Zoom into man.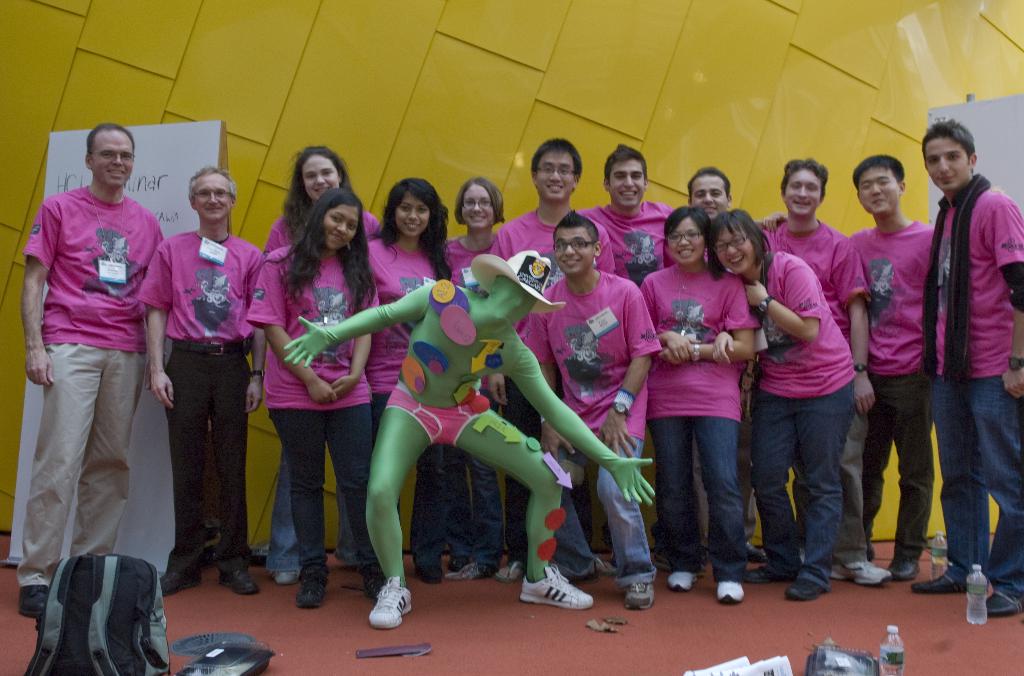
Zoom target: select_region(841, 154, 944, 584).
